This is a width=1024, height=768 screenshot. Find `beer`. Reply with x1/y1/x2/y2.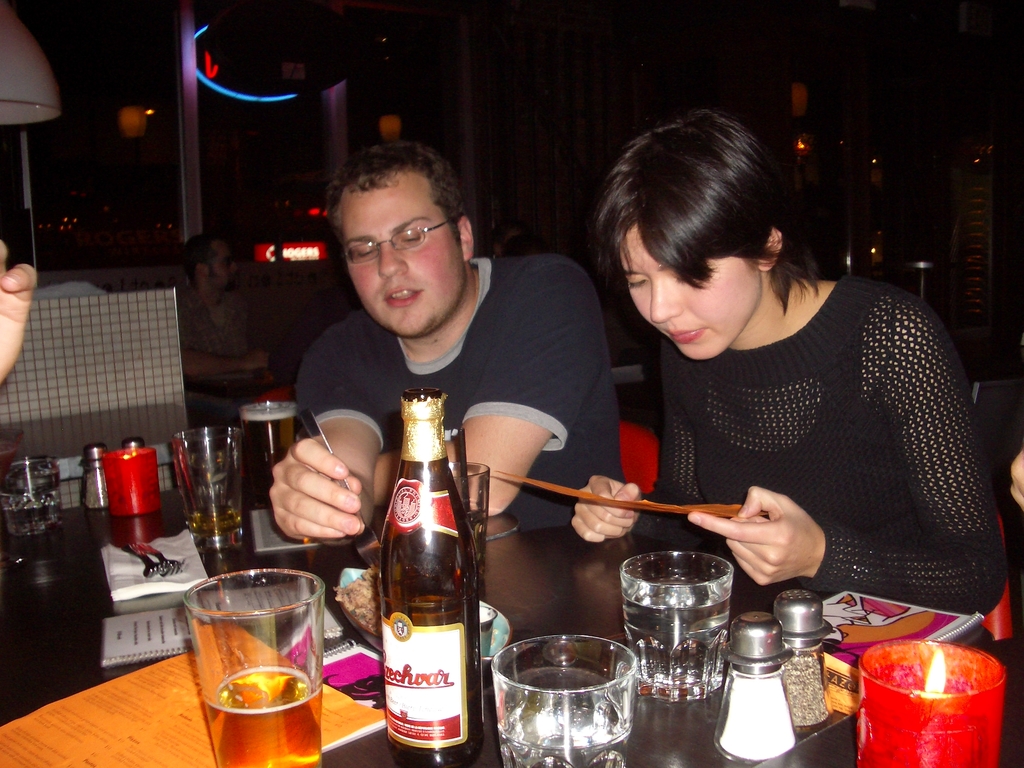
365/392/477/753.
